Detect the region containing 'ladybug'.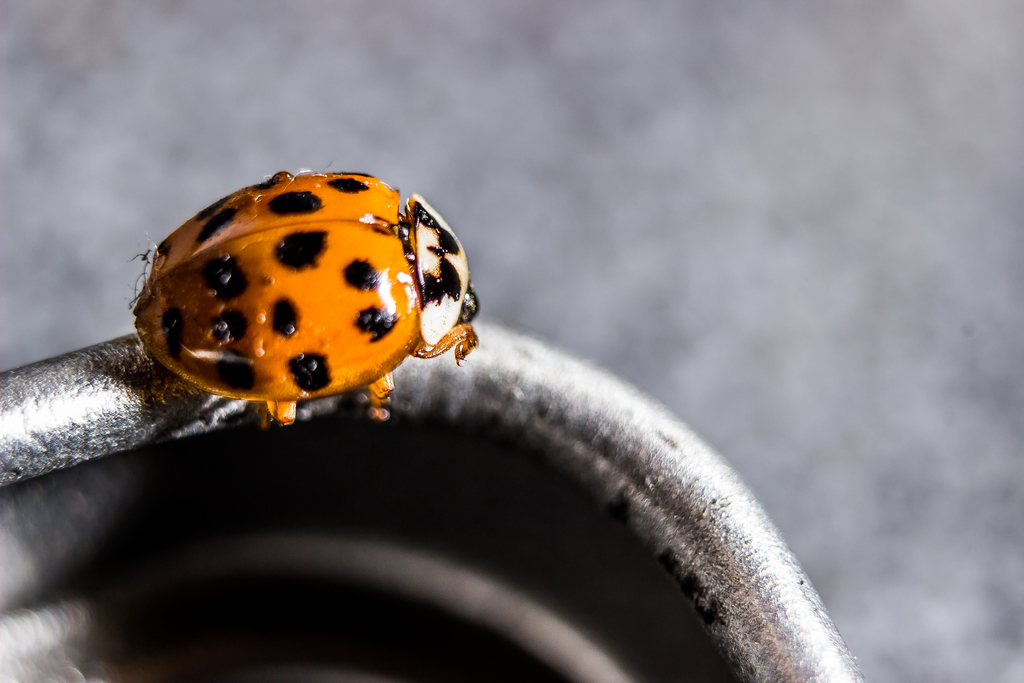
(left=127, top=173, right=484, bottom=416).
